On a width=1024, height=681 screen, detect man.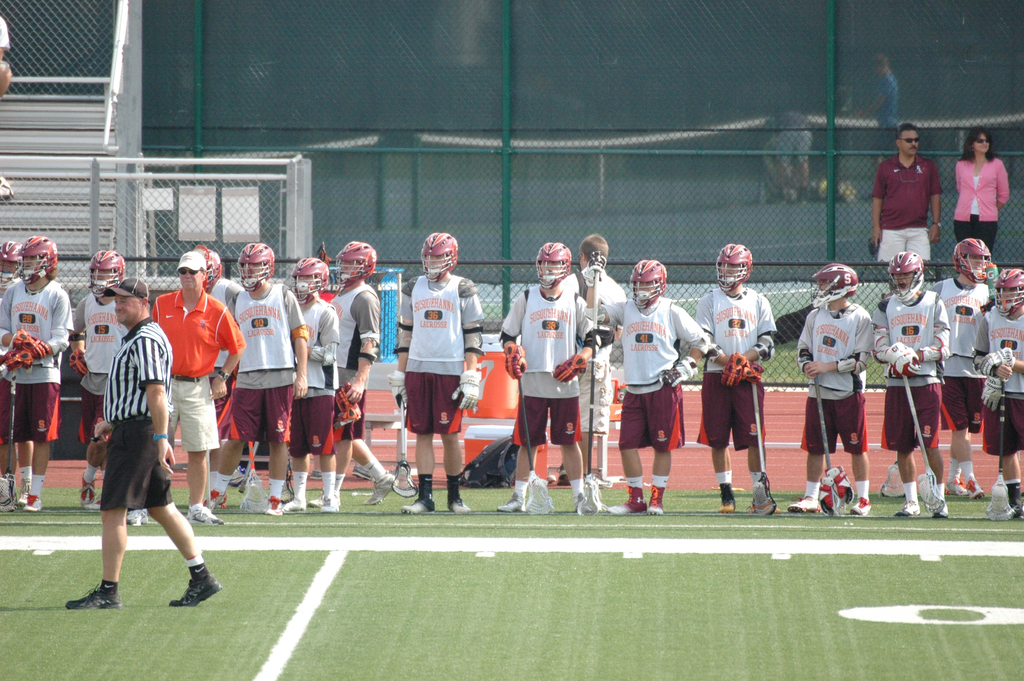
<region>694, 242, 775, 513</region>.
